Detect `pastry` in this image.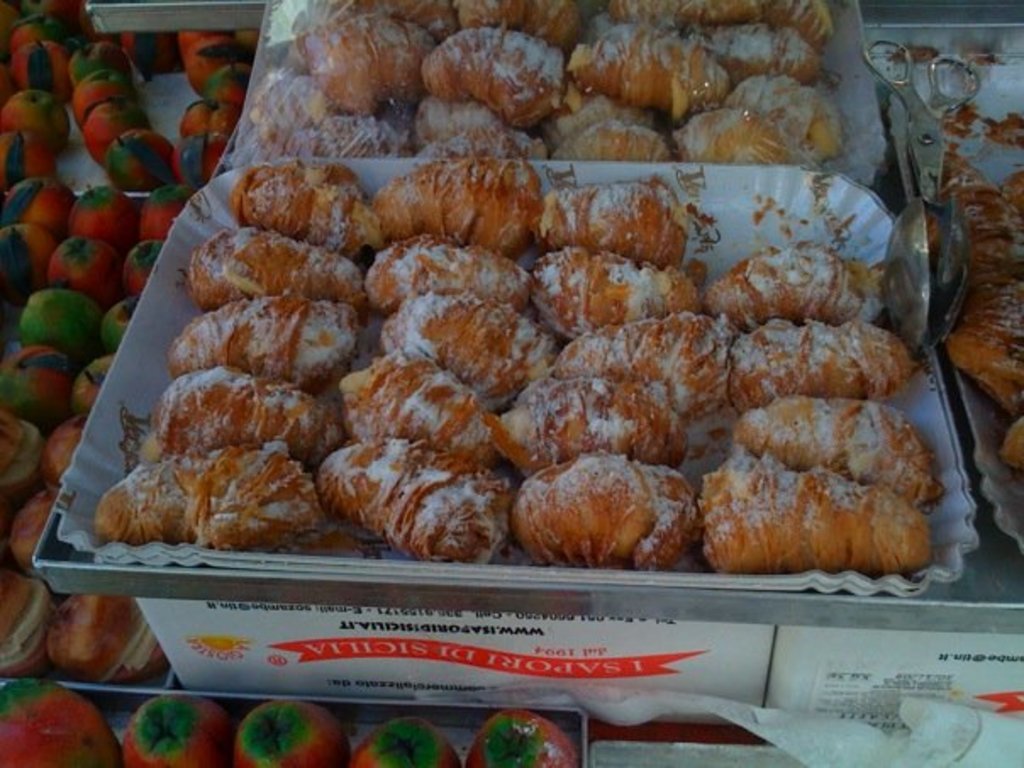
Detection: [x1=943, y1=159, x2=1022, y2=475].
